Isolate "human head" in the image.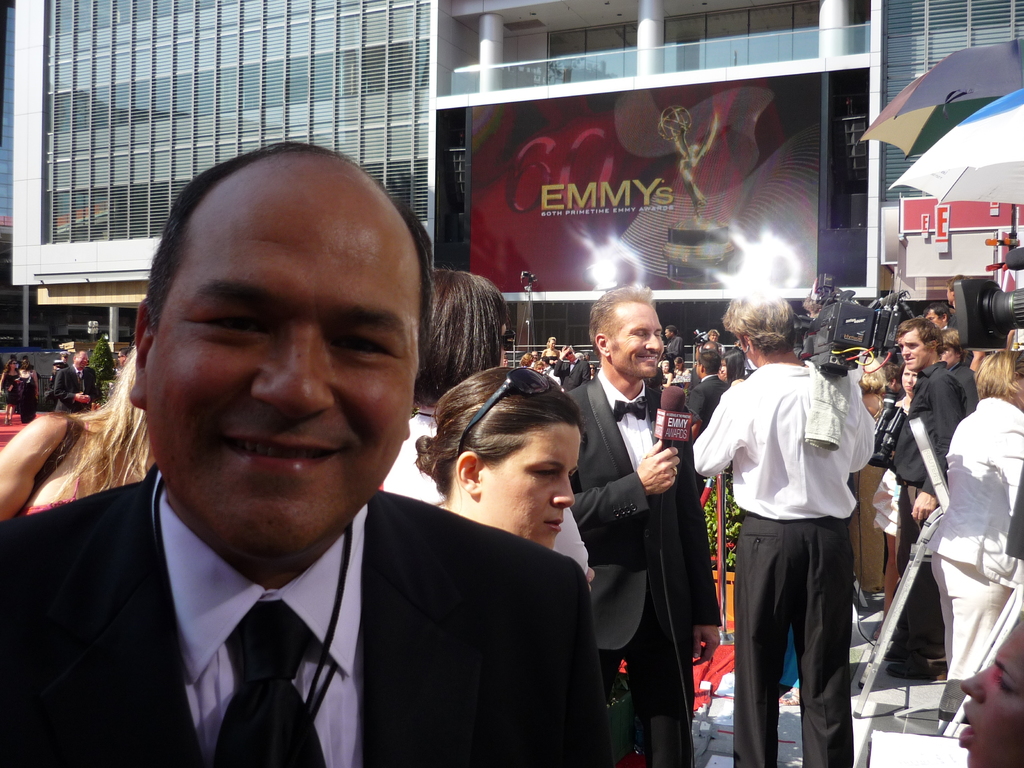
Isolated region: box=[563, 345, 576, 362].
